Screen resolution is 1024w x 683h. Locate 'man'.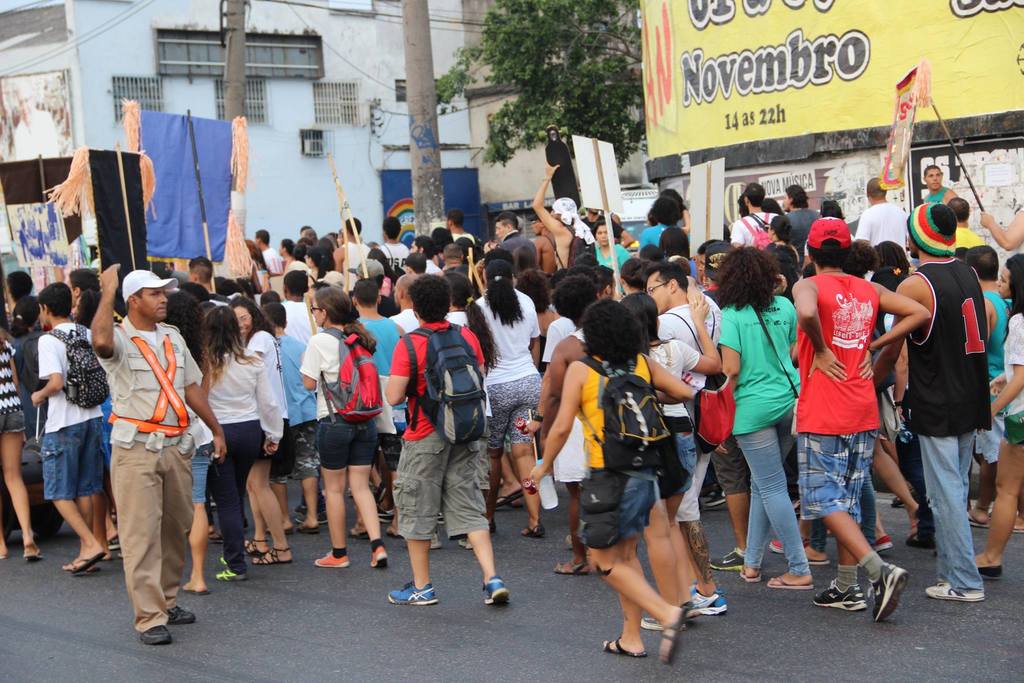
886:204:1009:604.
